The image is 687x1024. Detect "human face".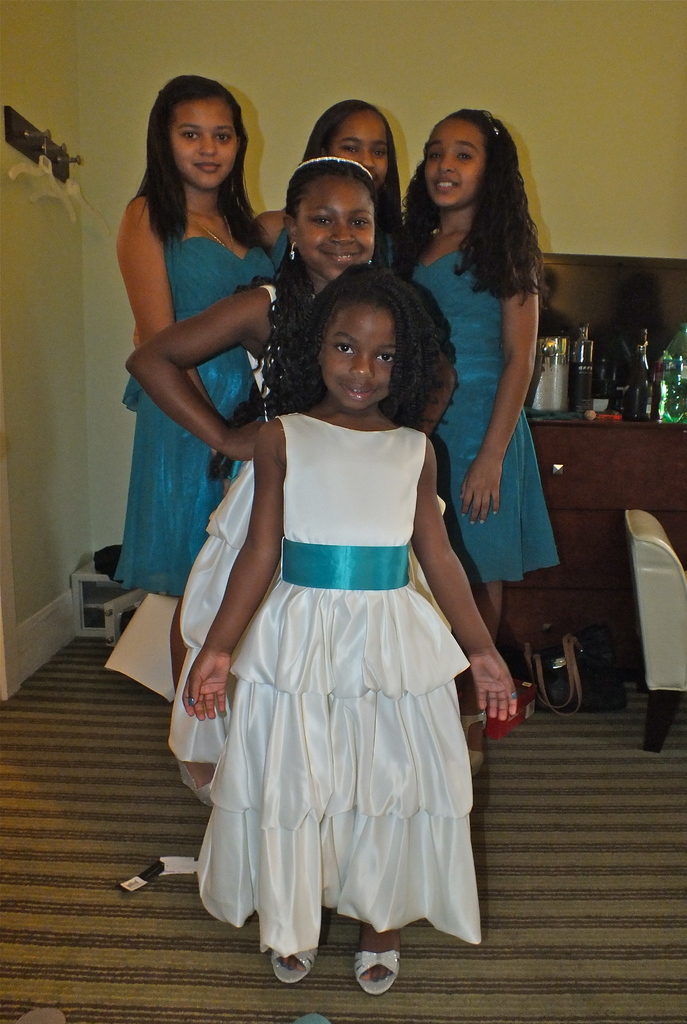
Detection: locate(322, 300, 394, 409).
